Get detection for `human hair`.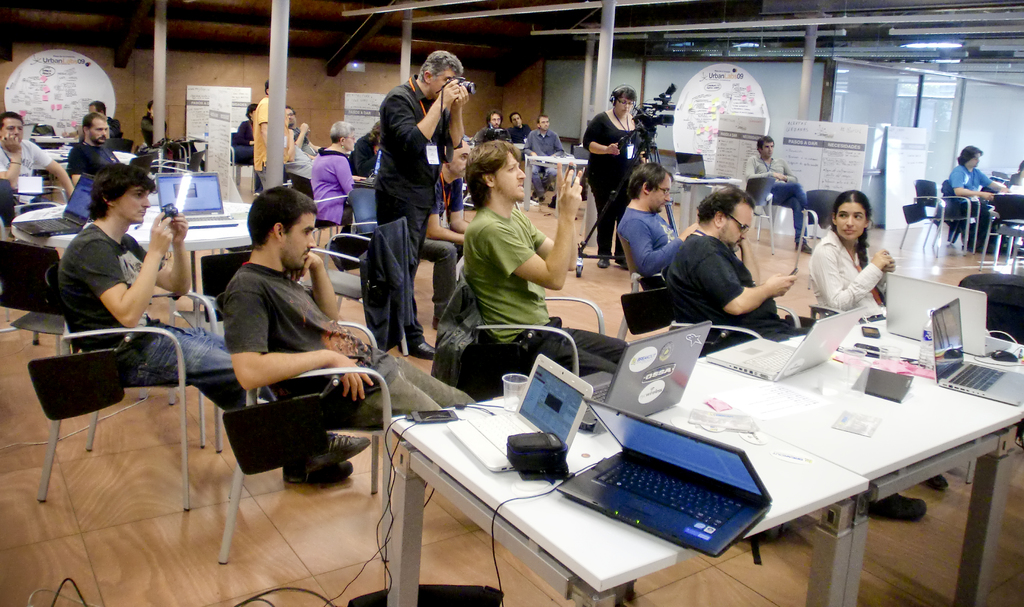
Detection: [508,112,525,122].
